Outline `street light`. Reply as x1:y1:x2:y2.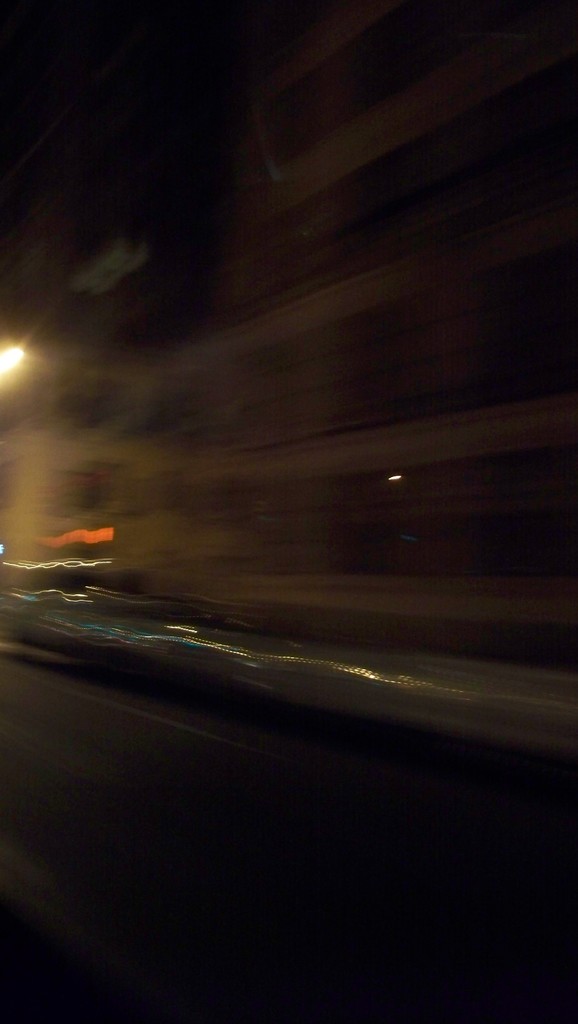
0:344:33:381.
